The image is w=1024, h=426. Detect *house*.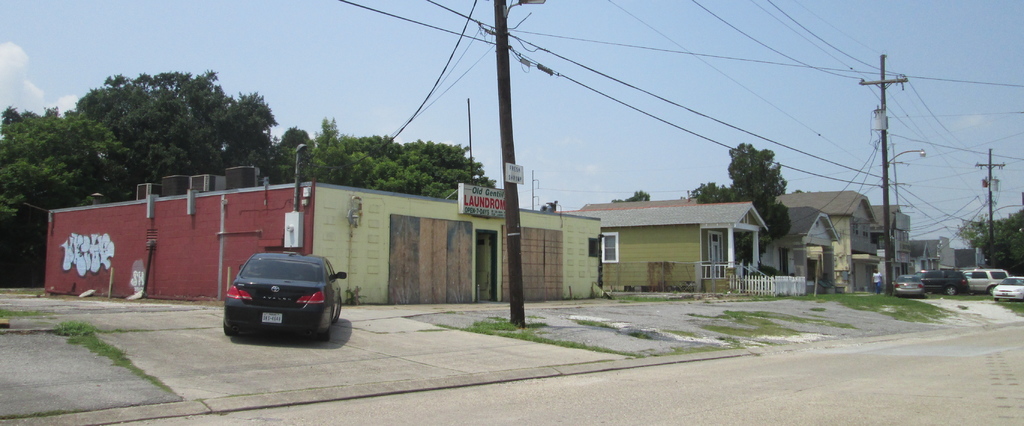
Detection: l=554, t=182, r=800, b=296.
